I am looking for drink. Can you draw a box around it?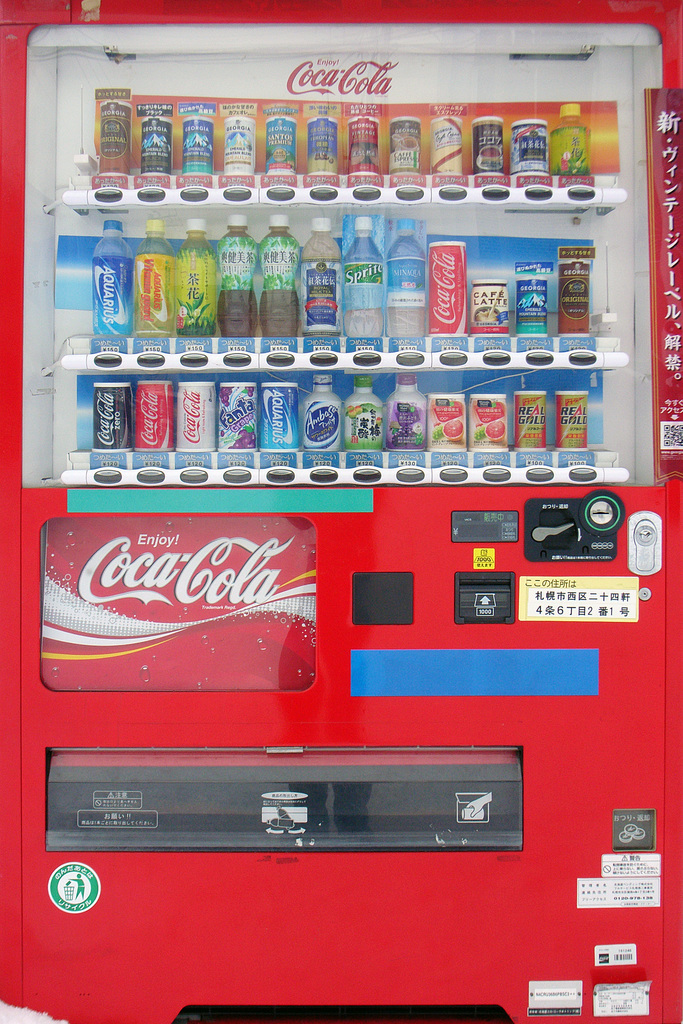
Sure, the bounding box is locate(163, 380, 222, 455).
